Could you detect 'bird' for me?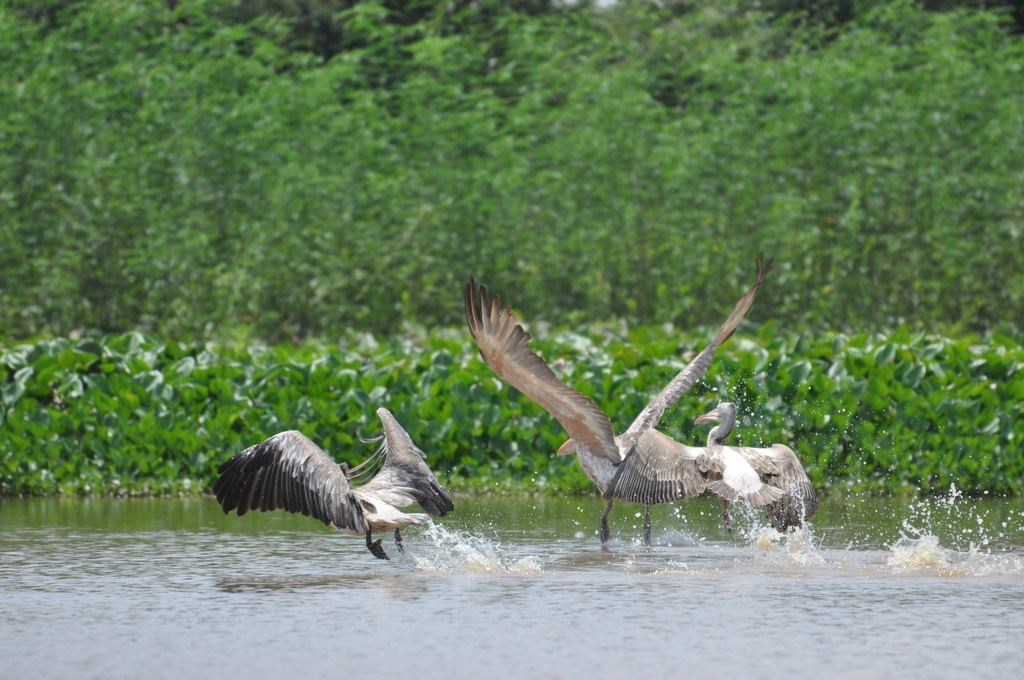
Detection result: left=685, top=396, right=824, bottom=540.
